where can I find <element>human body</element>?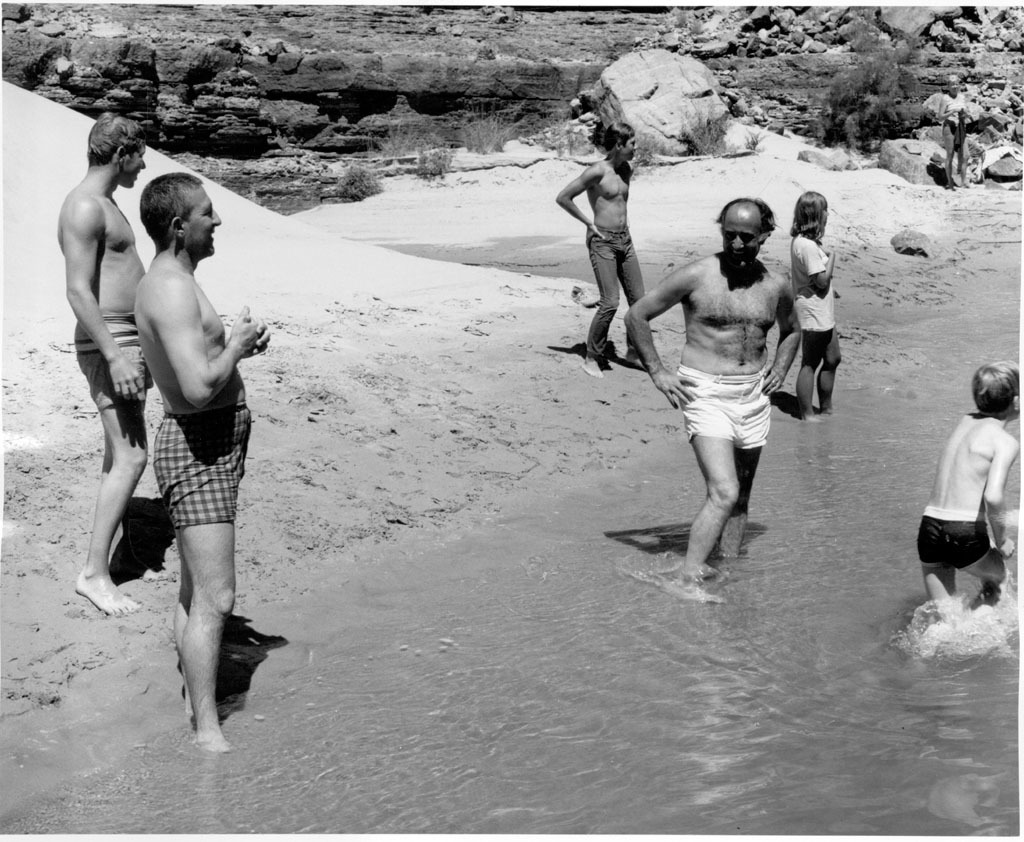
You can find it at 86, 86, 268, 735.
